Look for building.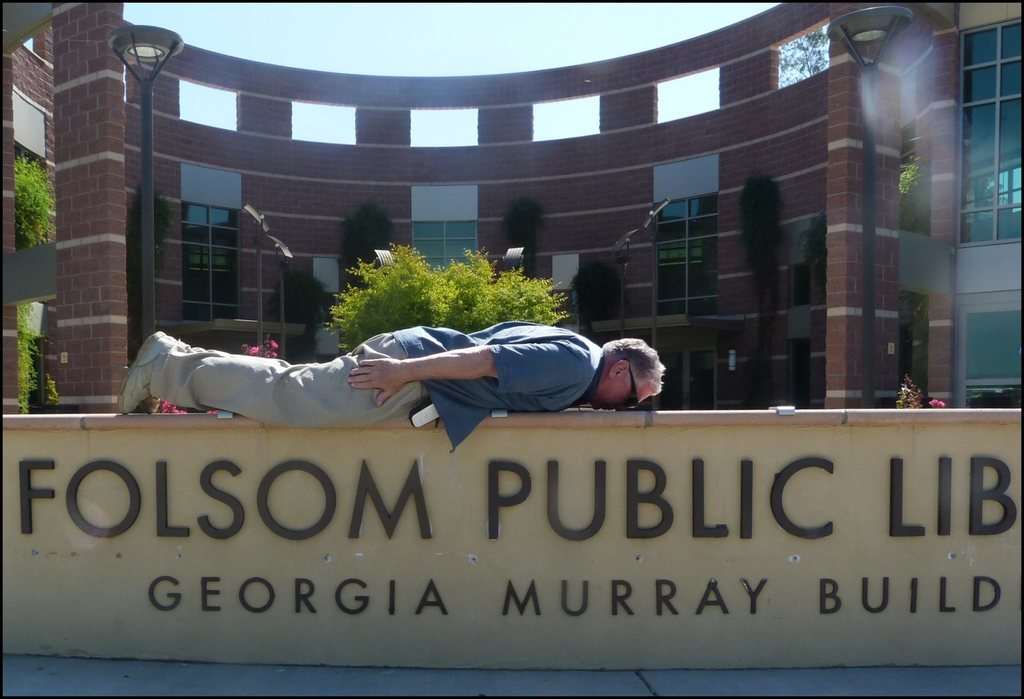
Found: detection(0, 0, 1023, 408).
